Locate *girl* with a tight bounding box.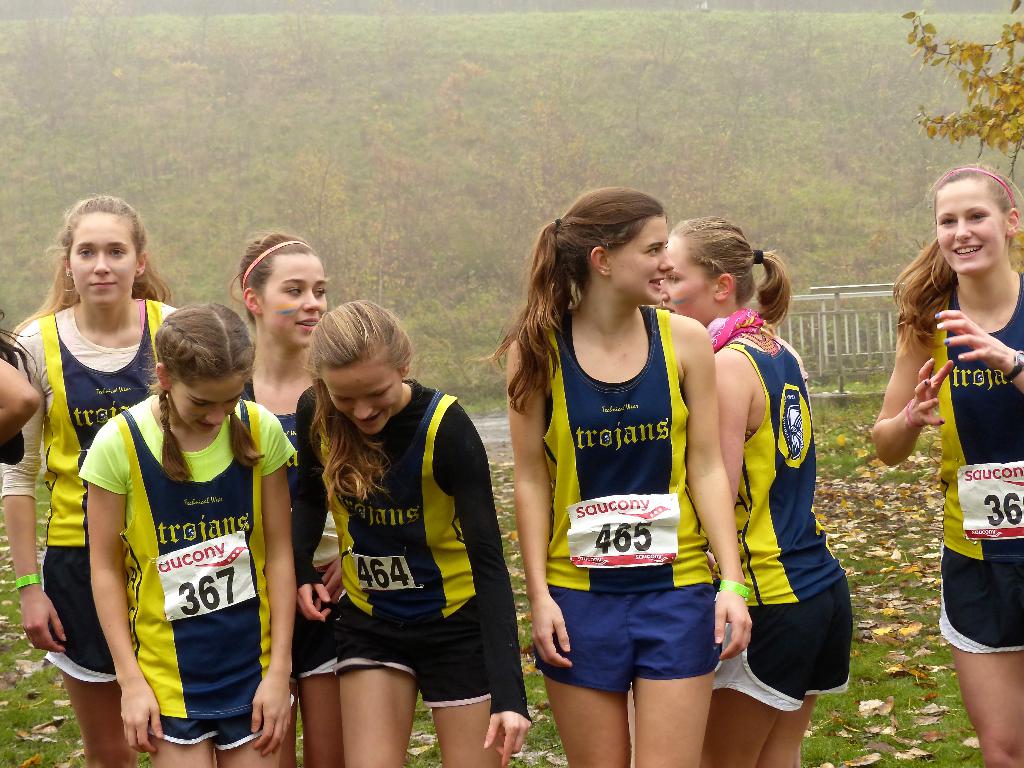
select_region(484, 167, 764, 756).
